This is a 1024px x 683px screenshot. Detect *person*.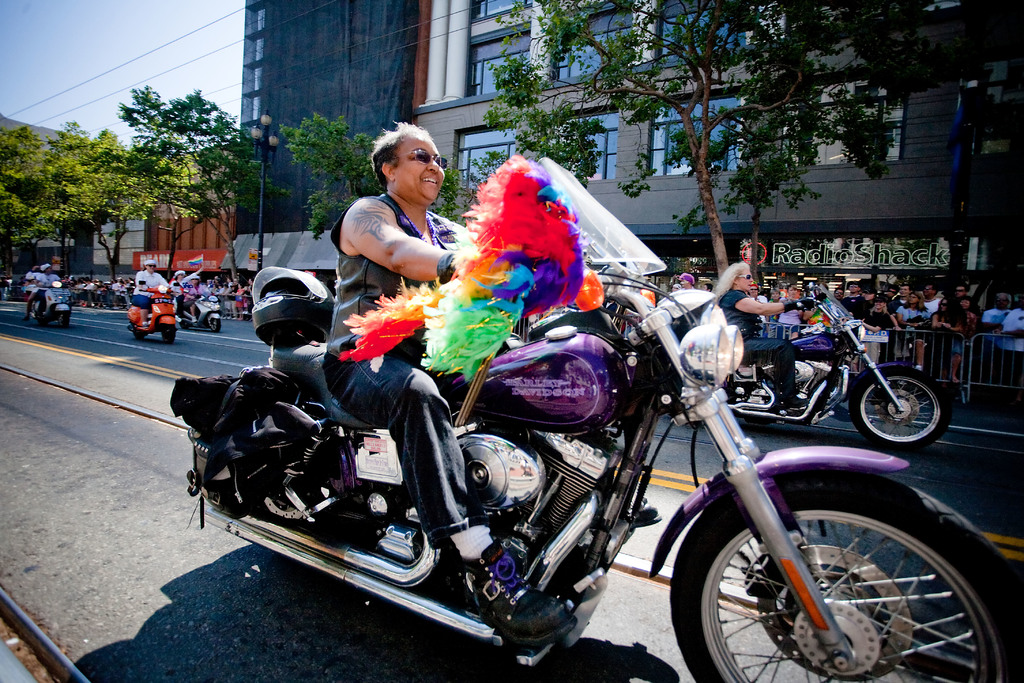
<bbox>993, 301, 1023, 387</bbox>.
